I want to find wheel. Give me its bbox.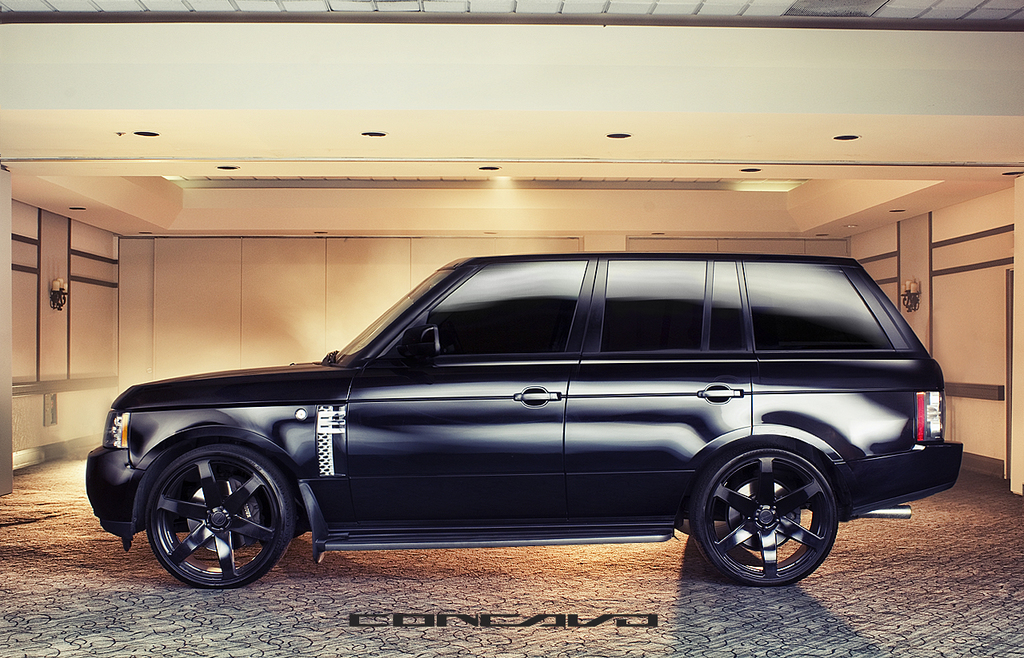
bbox=(678, 438, 835, 589).
